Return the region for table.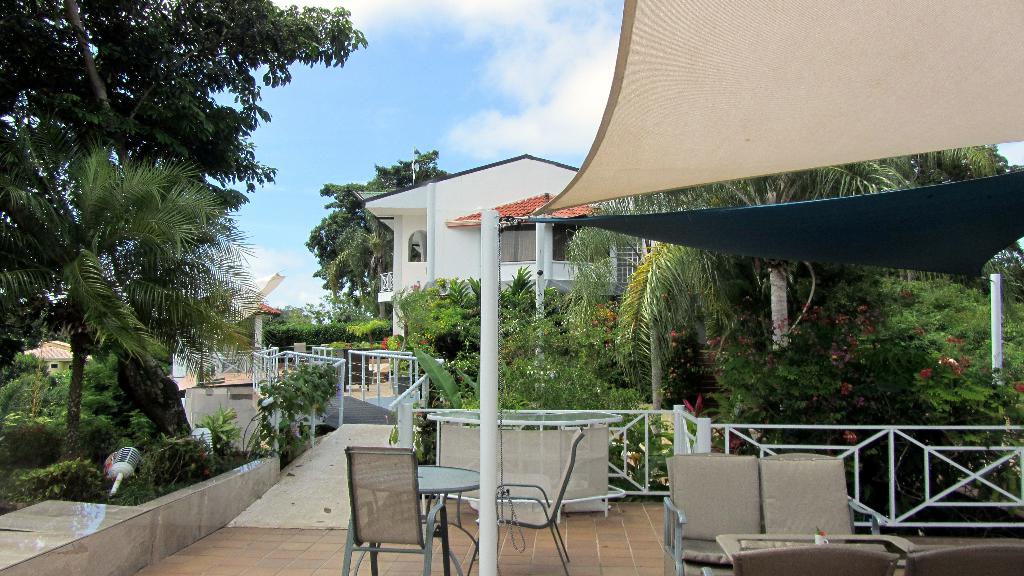
{"x1": 321, "y1": 449, "x2": 475, "y2": 564}.
